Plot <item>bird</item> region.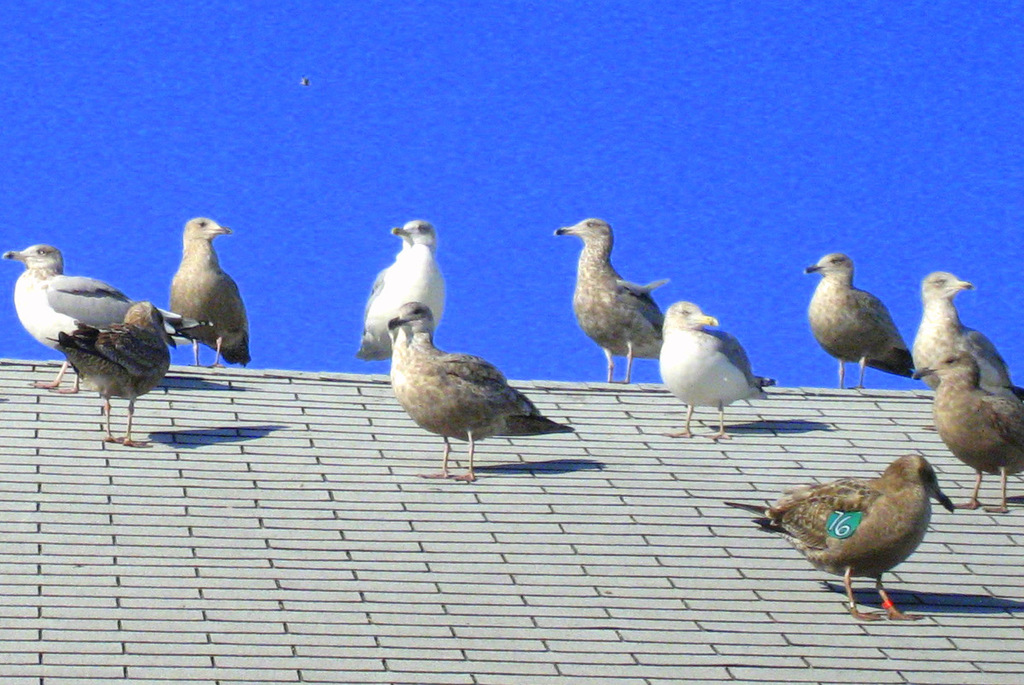
Plotted at <box>655,301,780,440</box>.
